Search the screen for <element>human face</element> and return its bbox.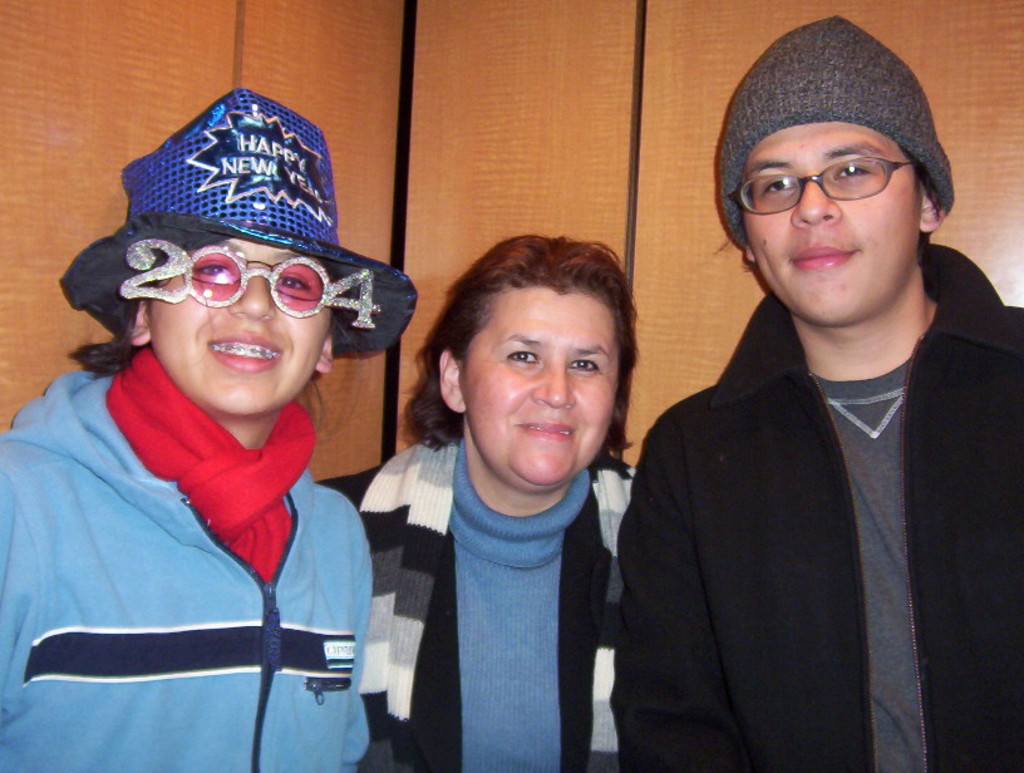
Found: <bbox>458, 289, 619, 487</bbox>.
